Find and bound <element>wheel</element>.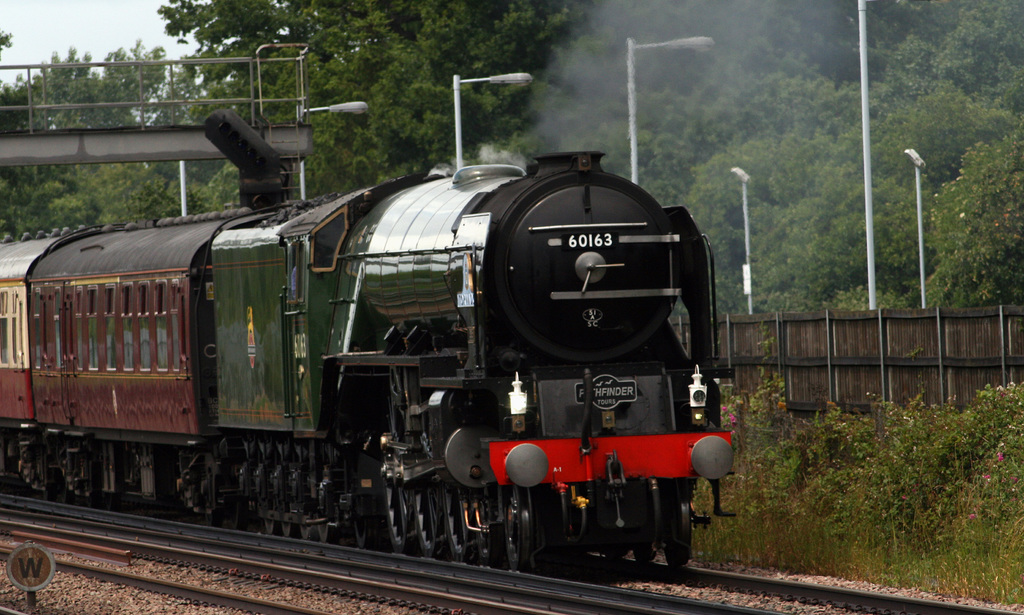
Bound: box=[204, 506, 223, 532].
